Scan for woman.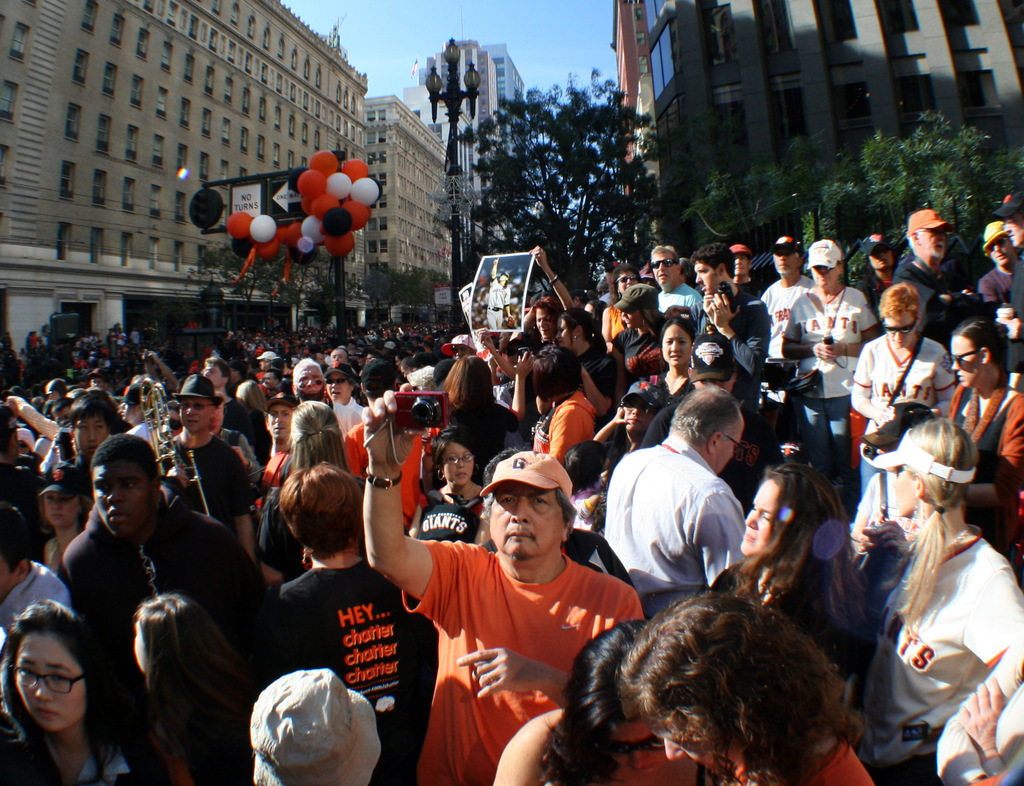
Scan result: <region>109, 582, 278, 785</region>.
